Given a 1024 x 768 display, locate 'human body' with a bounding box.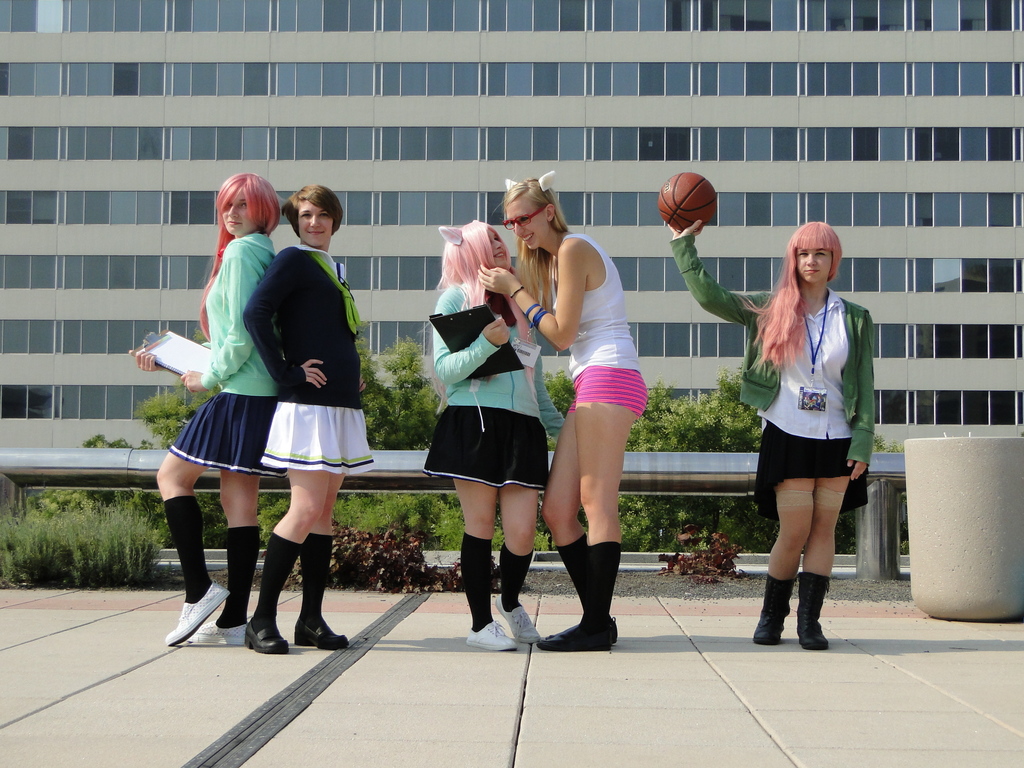
Located: detection(522, 161, 657, 661).
